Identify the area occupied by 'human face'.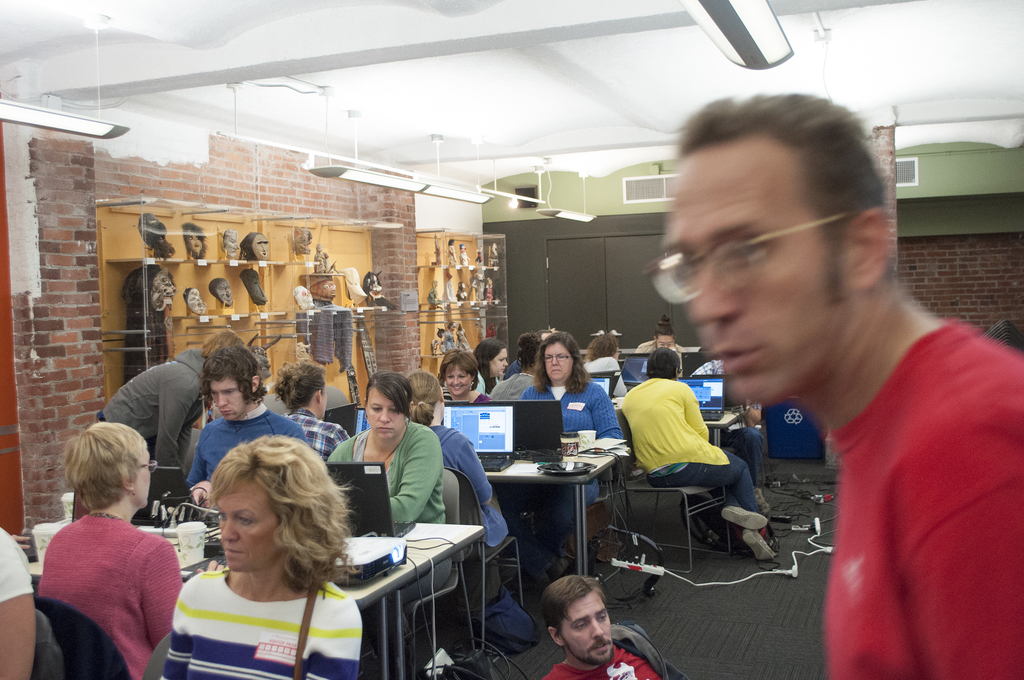
Area: <bbox>492, 351, 506, 376</bbox>.
